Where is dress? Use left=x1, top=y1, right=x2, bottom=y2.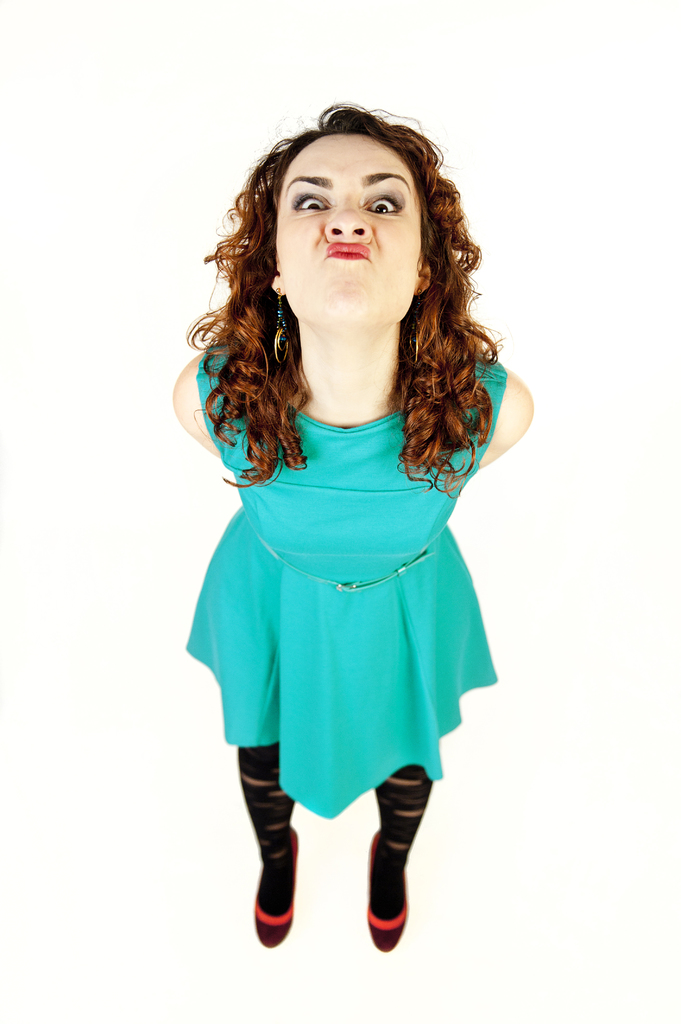
left=182, top=321, right=500, bottom=819.
